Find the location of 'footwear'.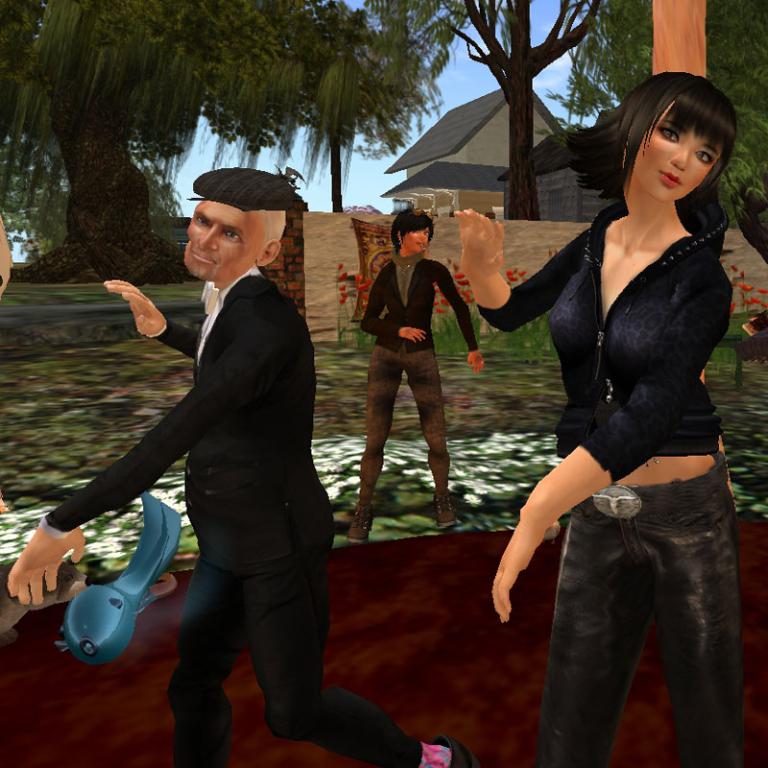
Location: pyautogui.locateOnScreen(346, 508, 375, 544).
